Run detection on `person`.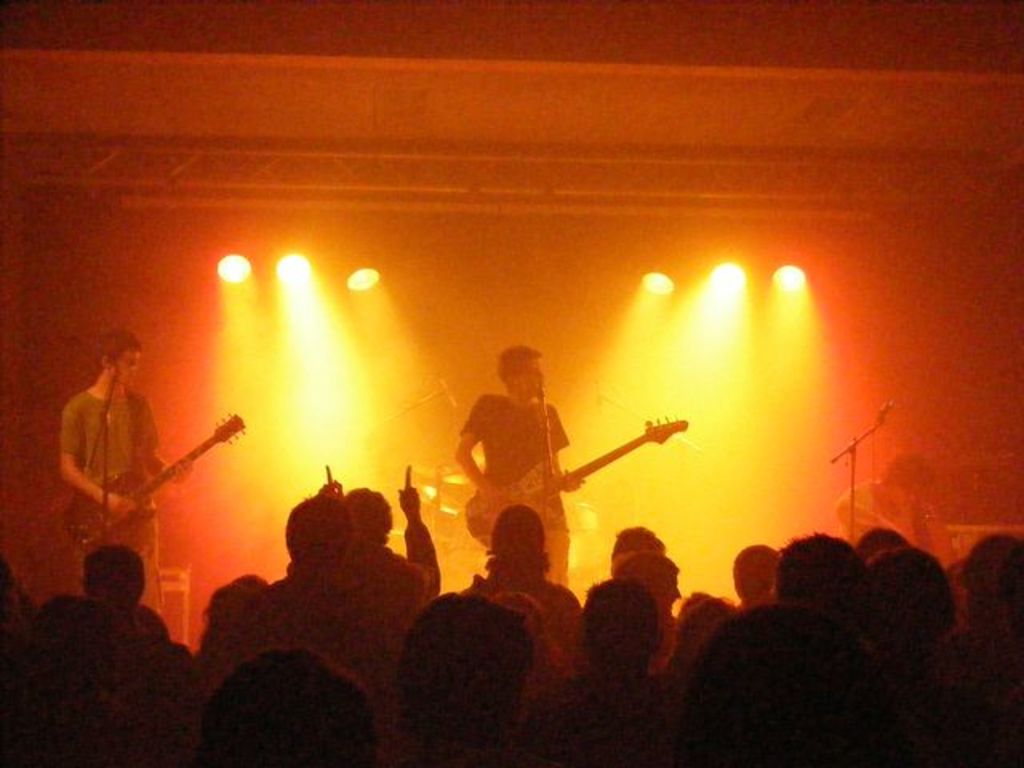
Result: <region>56, 320, 192, 611</region>.
